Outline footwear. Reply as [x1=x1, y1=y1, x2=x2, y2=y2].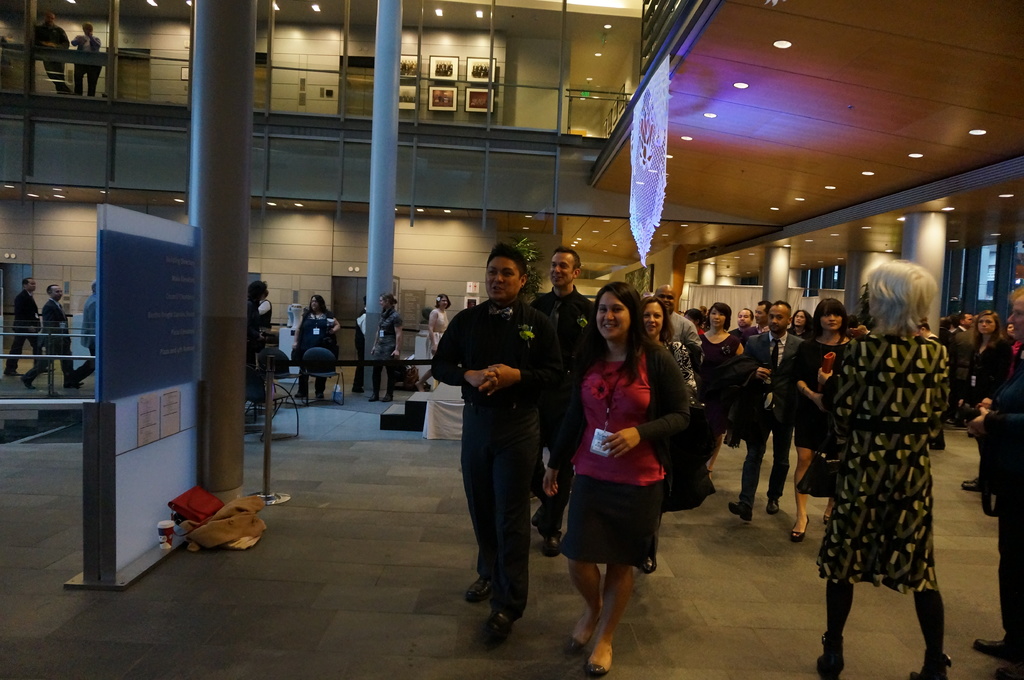
[x1=792, y1=518, x2=808, y2=541].
